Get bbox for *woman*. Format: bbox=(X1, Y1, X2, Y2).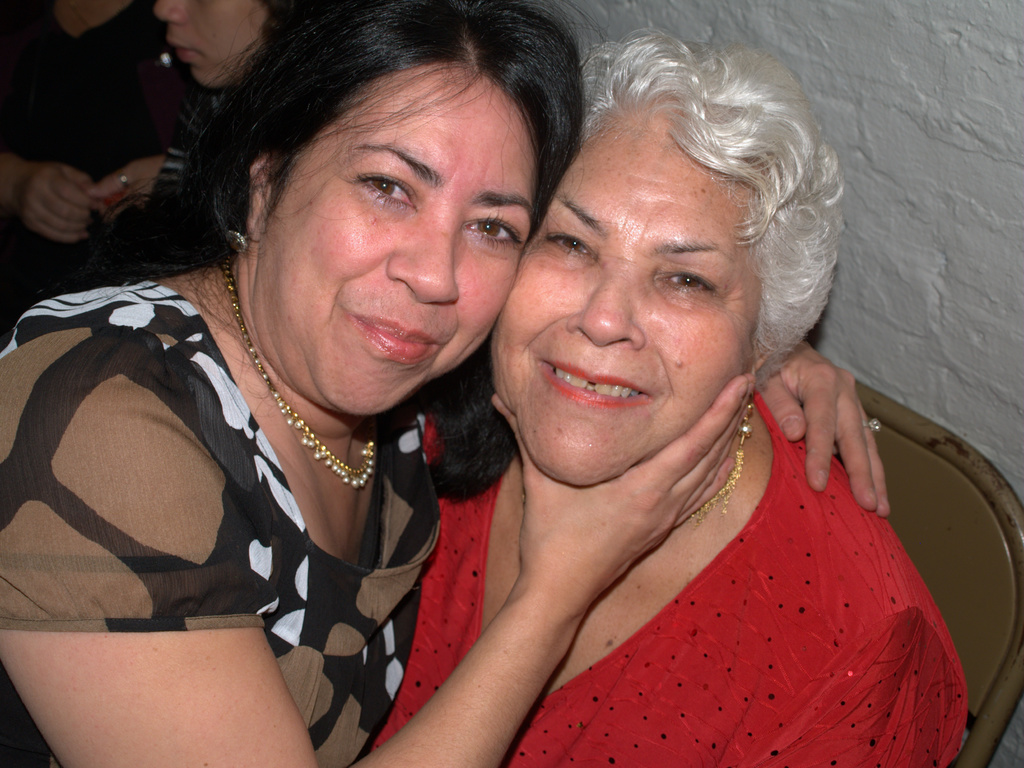
bbox=(0, 0, 295, 336).
